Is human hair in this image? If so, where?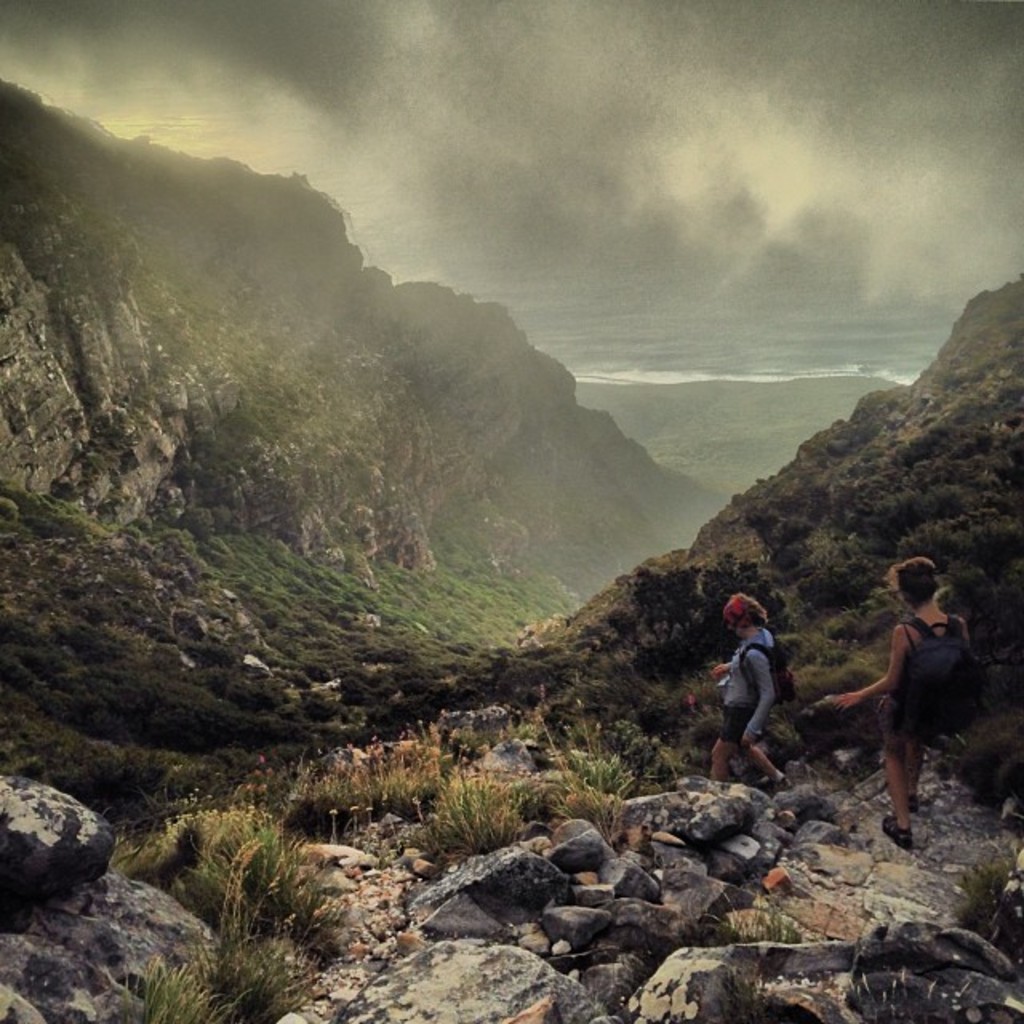
Yes, at (725, 598, 776, 634).
